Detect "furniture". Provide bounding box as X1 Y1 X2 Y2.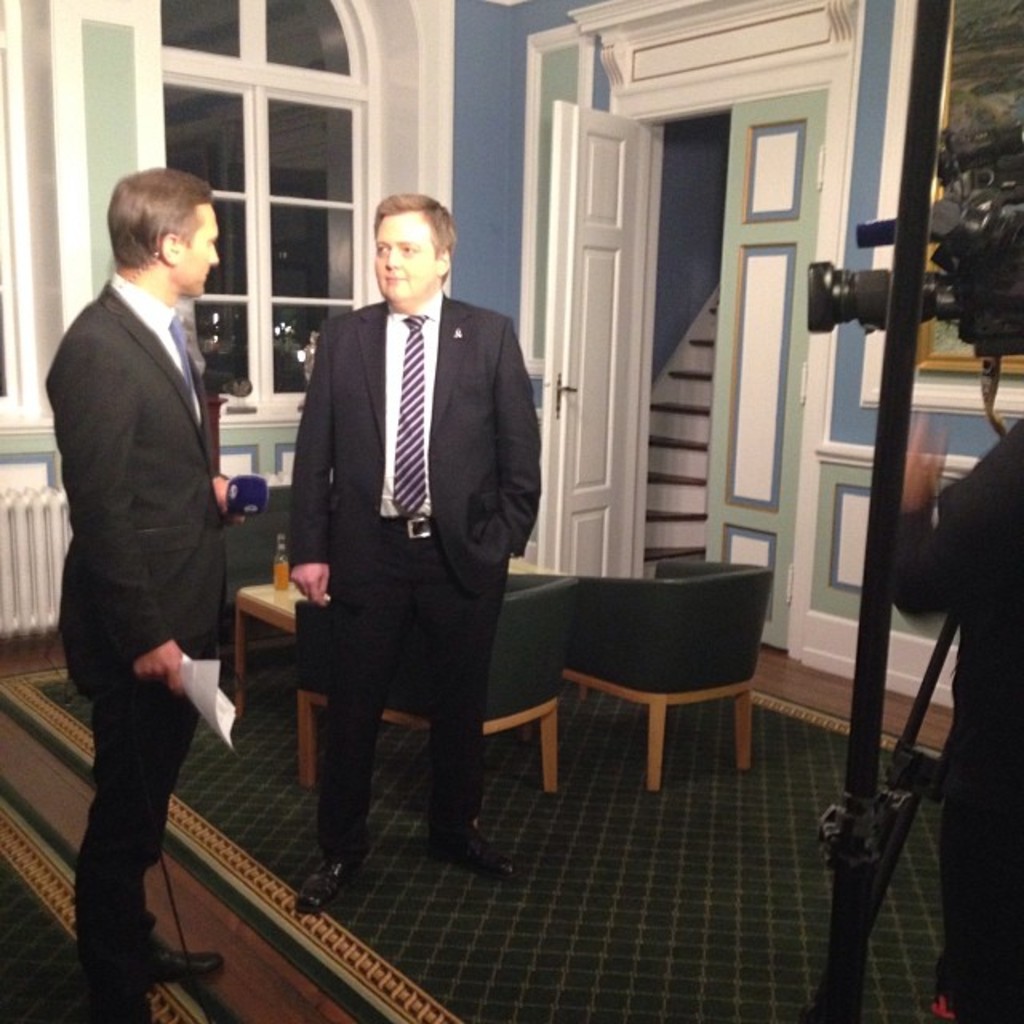
568 555 770 792.
